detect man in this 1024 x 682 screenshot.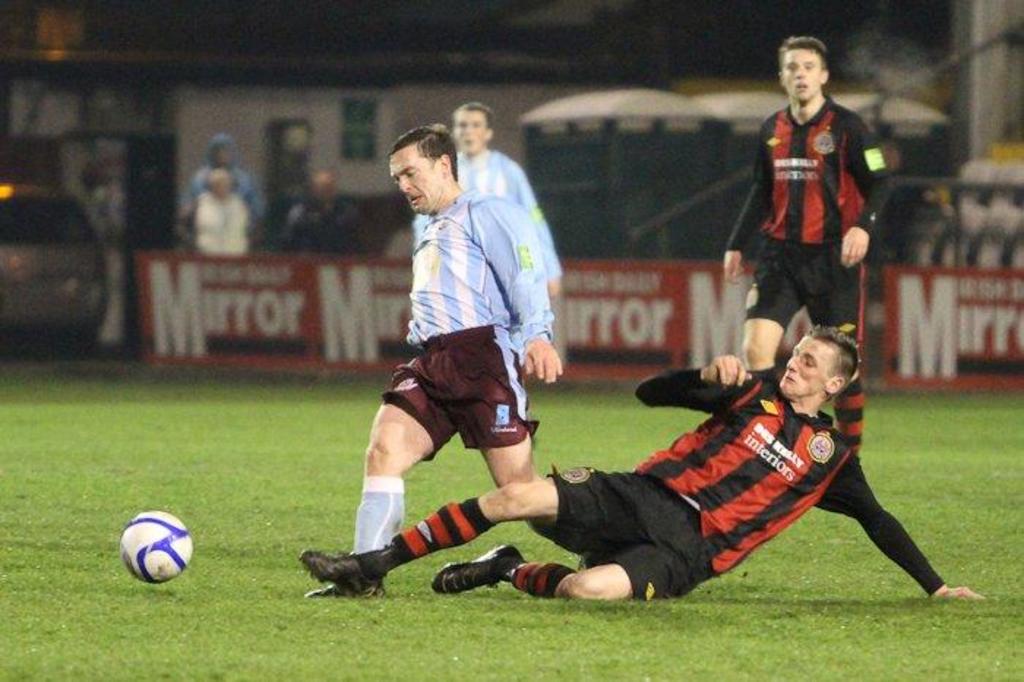
Detection: Rect(303, 328, 989, 606).
